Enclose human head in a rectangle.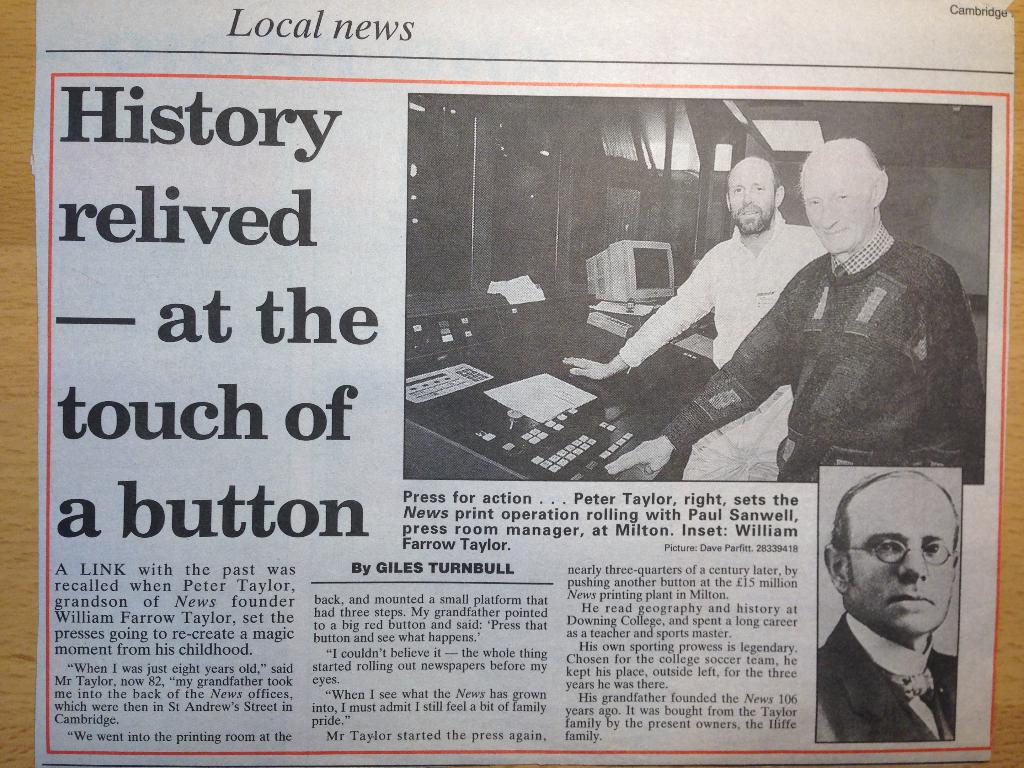
799:135:890:254.
